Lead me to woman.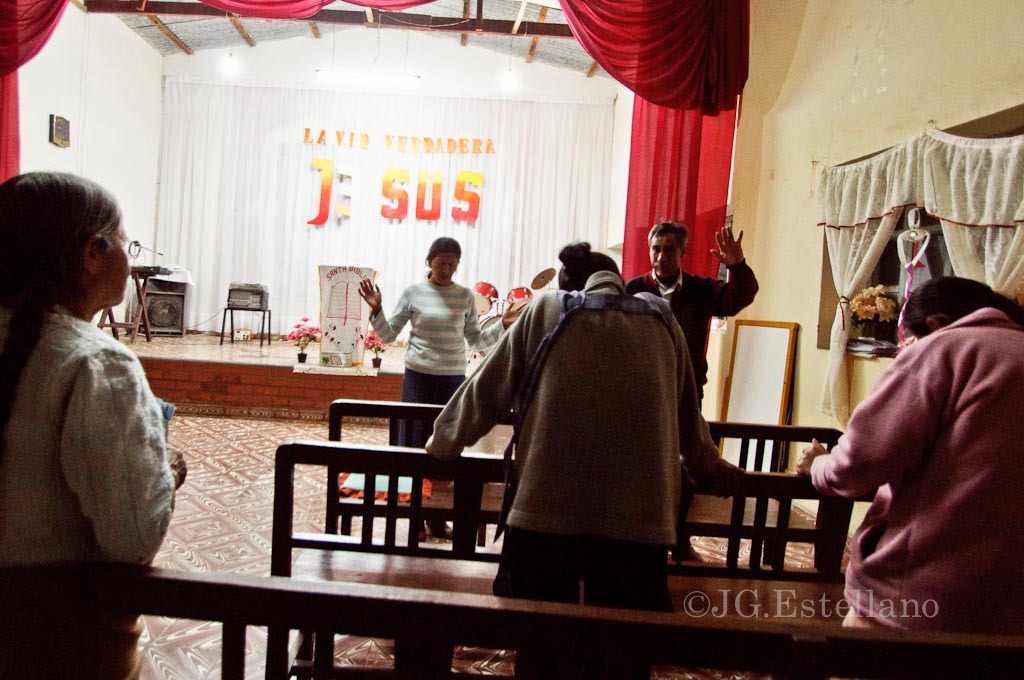
Lead to bbox=(4, 175, 181, 590).
